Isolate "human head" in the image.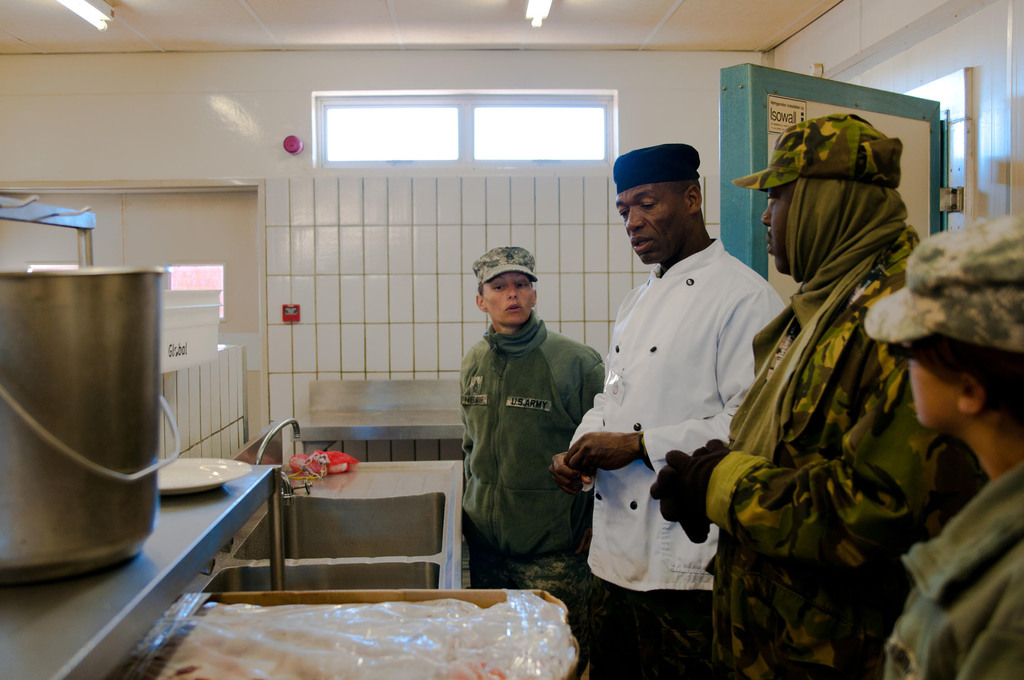
Isolated region: 864:209:1023:435.
